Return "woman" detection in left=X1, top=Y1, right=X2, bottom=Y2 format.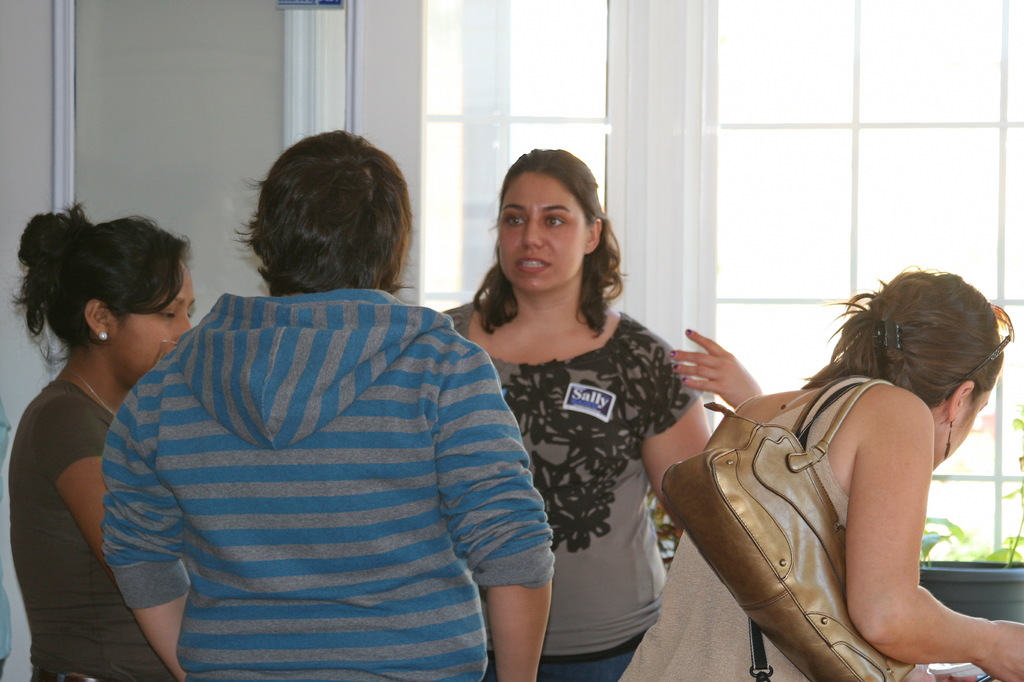
left=10, top=200, right=212, bottom=681.
